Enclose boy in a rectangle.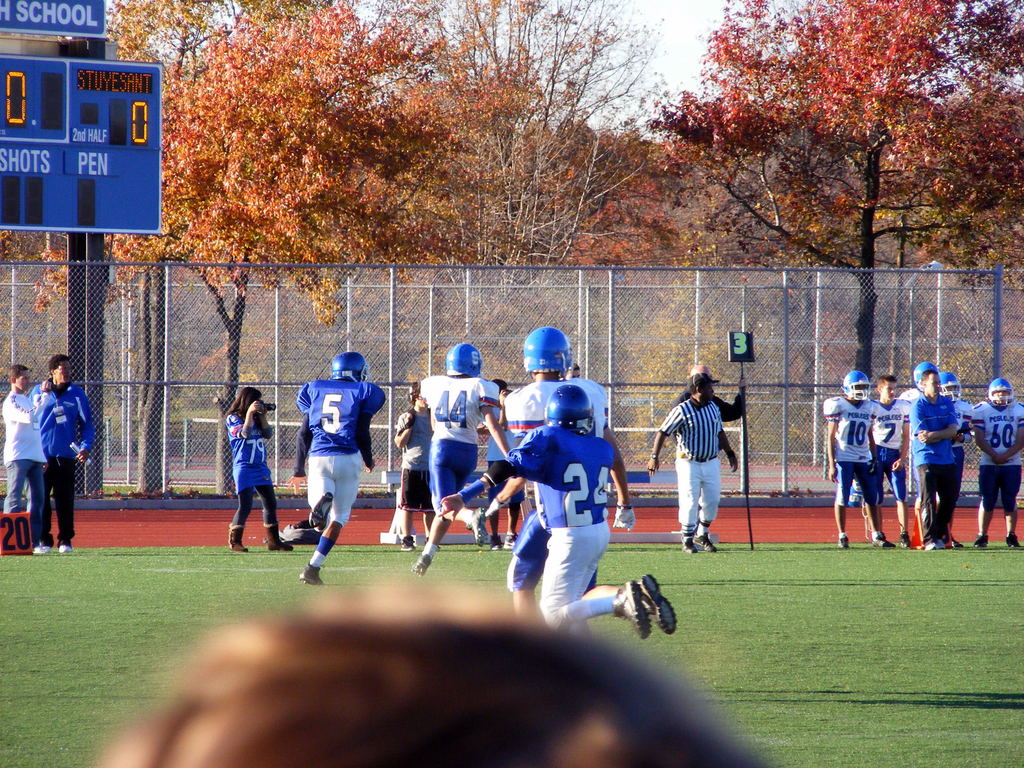
<bbox>472, 376, 521, 553</bbox>.
